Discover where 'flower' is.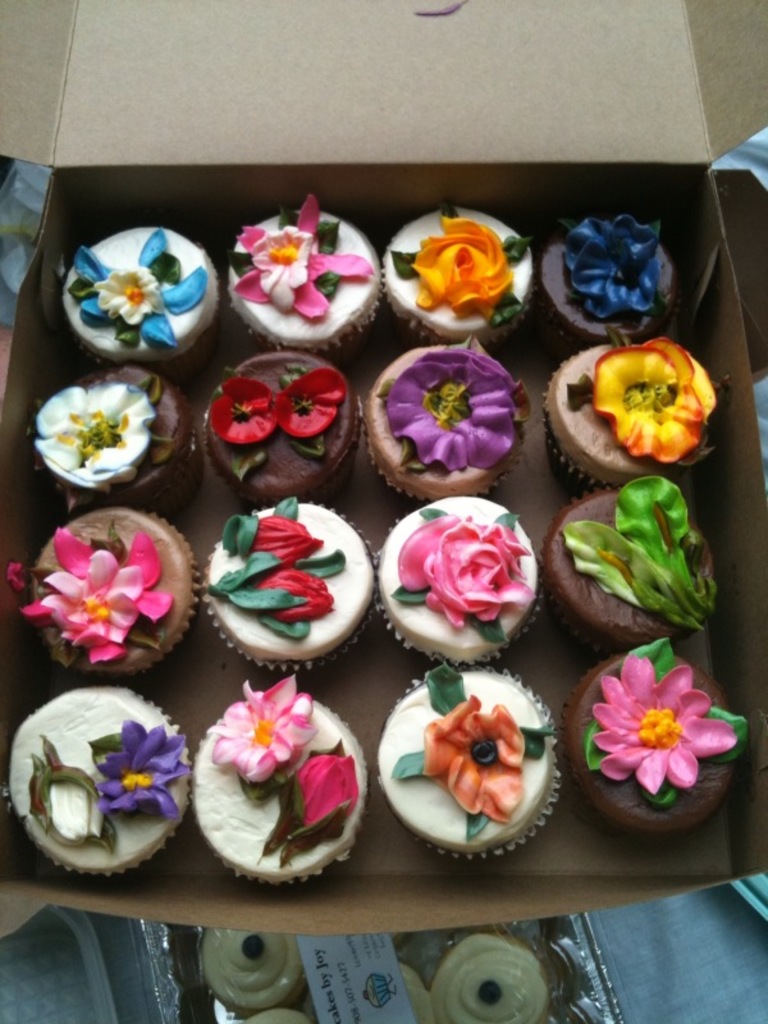
Discovered at [x1=419, y1=692, x2=530, y2=827].
